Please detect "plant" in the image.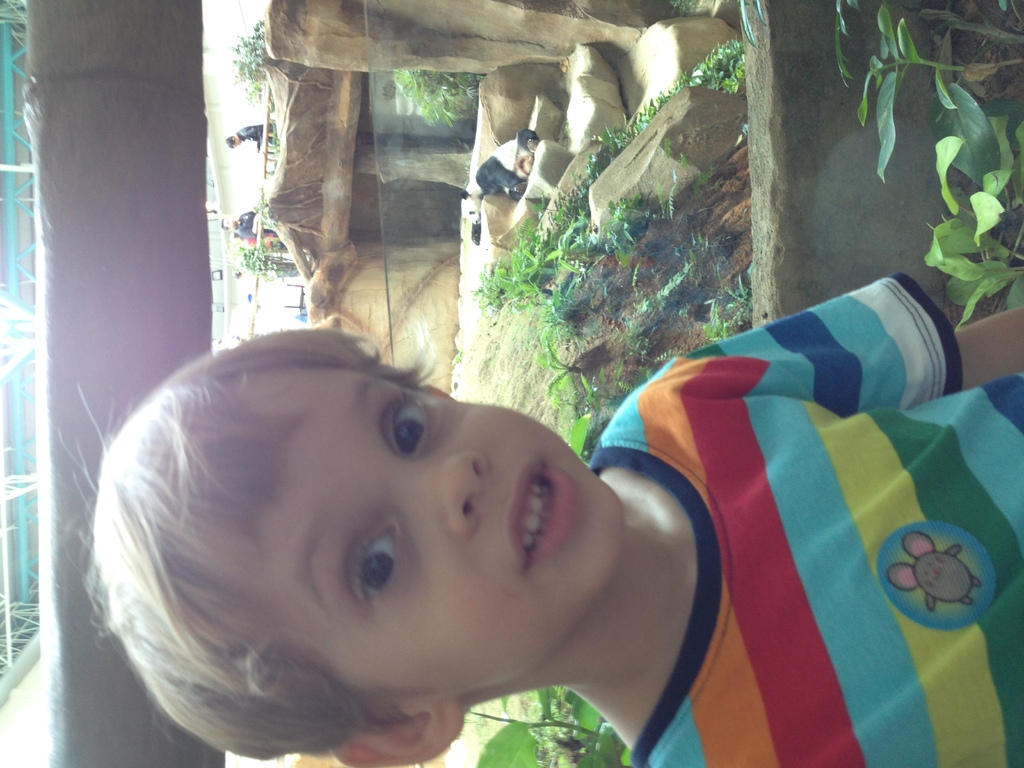
locate(472, 684, 634, 767).
